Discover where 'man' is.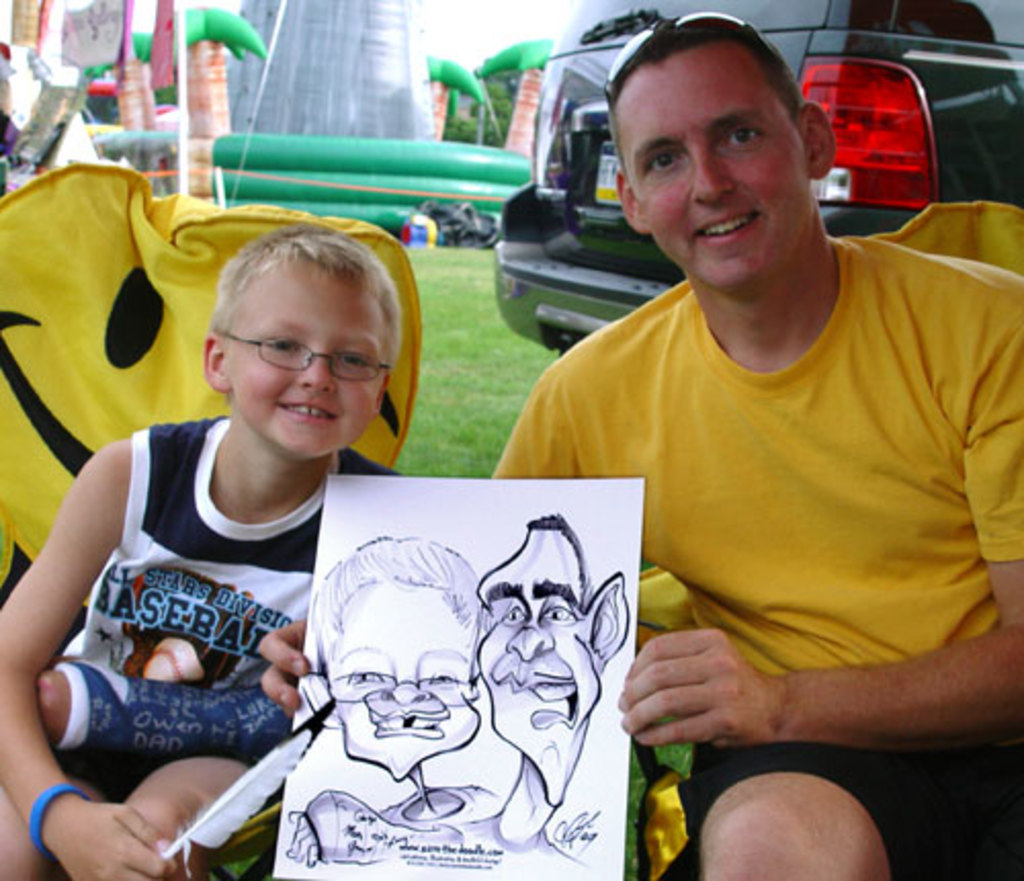
Discovered at <region>455, 6, 999, 846</region>.
